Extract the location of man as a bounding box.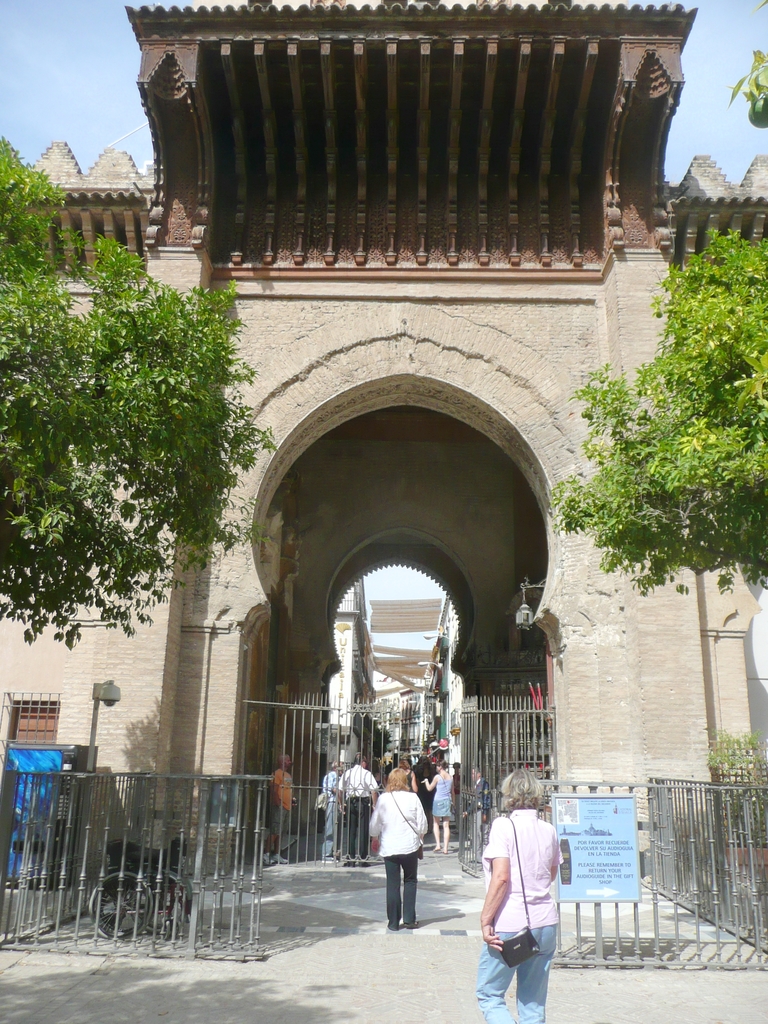
Rect(462, 764, 493, 862).
